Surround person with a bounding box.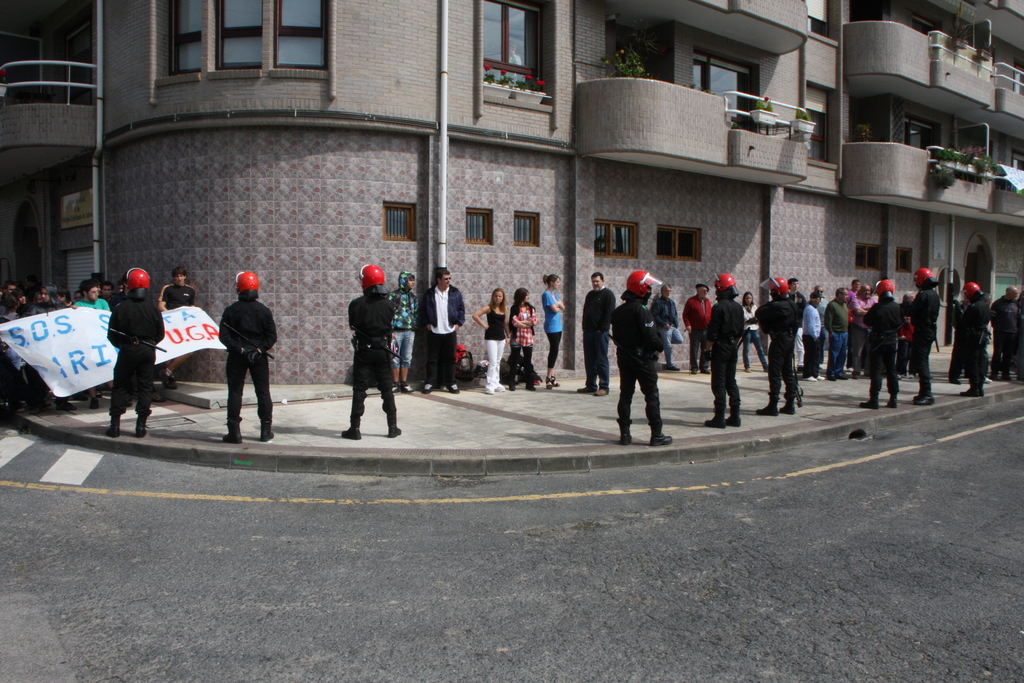
419 269 467 393.
